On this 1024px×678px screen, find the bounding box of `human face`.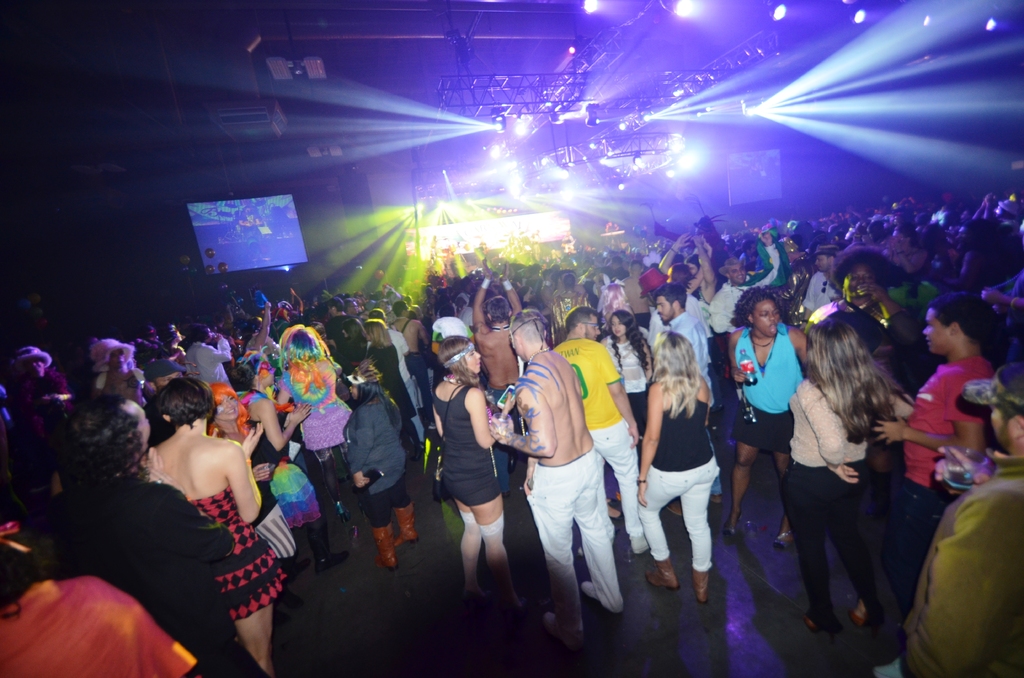
Bounding box: <region>120, 400, 150, 438</region>.
